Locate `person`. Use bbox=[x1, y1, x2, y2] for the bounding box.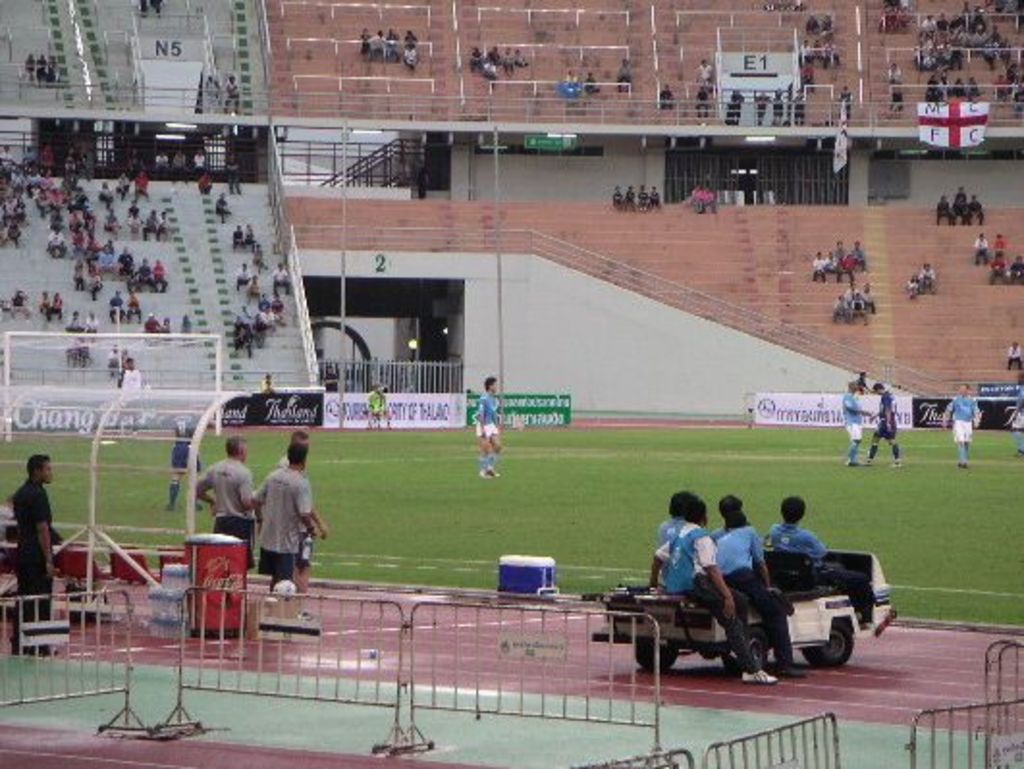
bbox=[249, 441, 326, 609].
